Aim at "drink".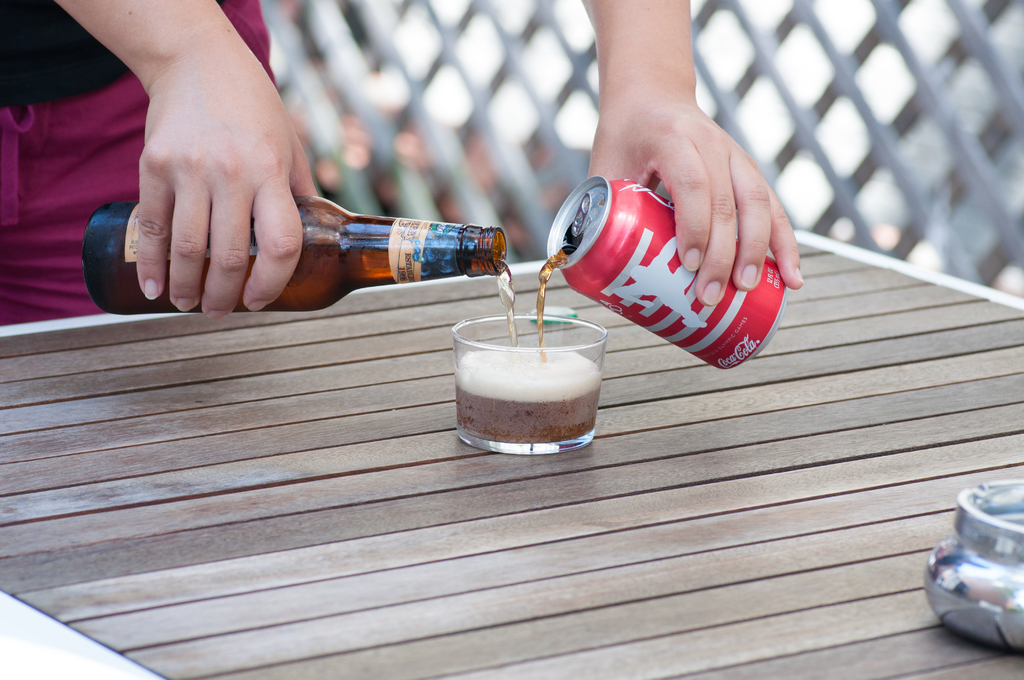
Aimed at <bbox>544, 176, 787, 373</bbox>.
